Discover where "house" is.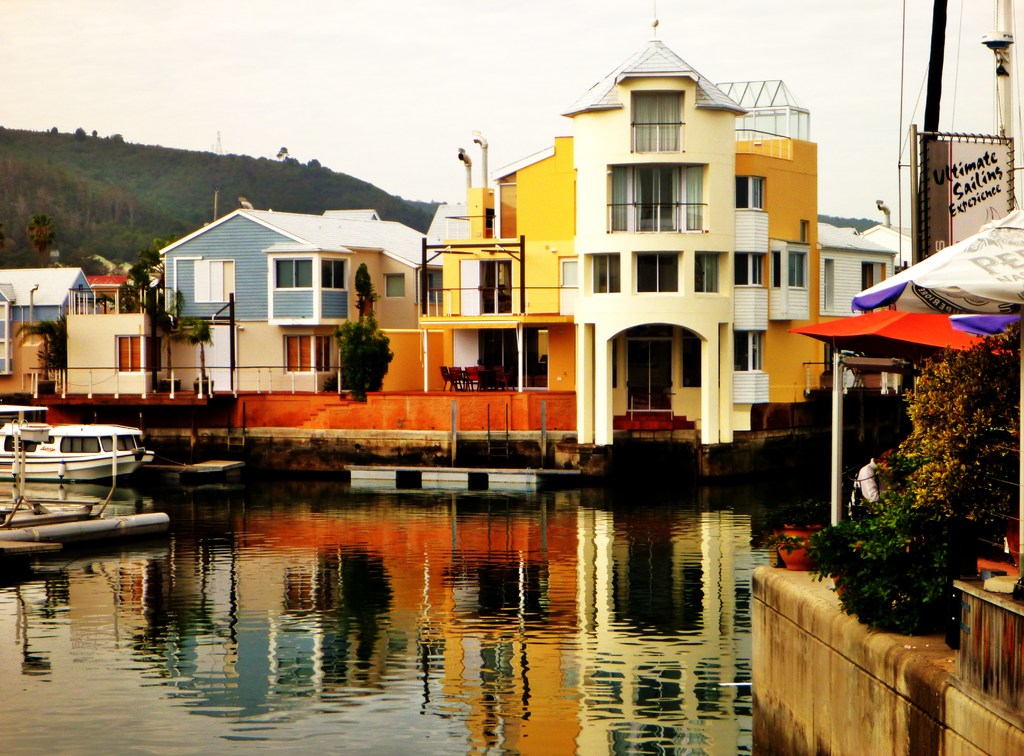
Discovered at locate(776, 0, 1020, 755).
